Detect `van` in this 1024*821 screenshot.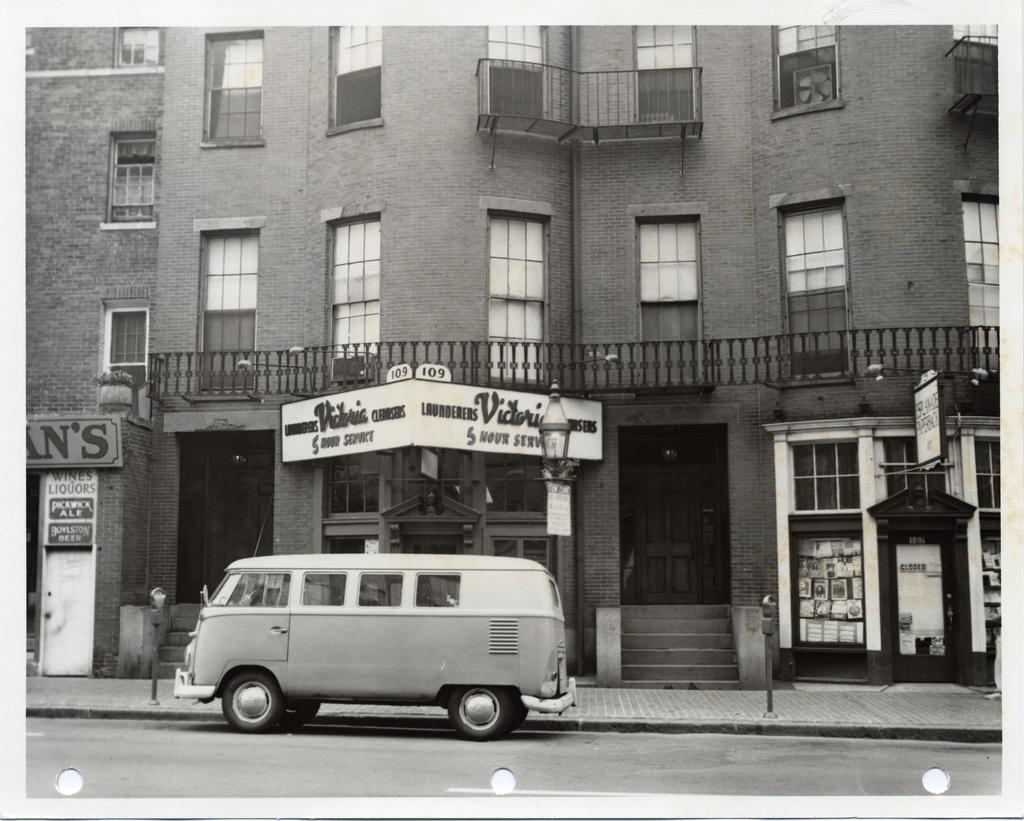
Detection: detection(170, 492, 580, 743).
